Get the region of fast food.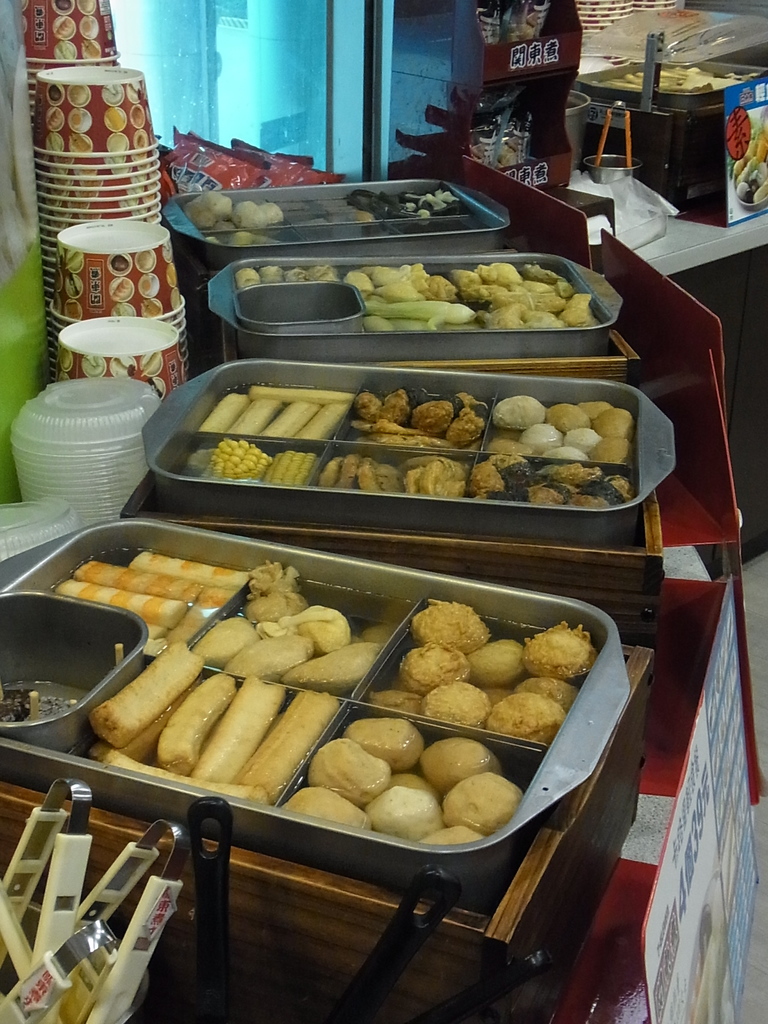
(56,538,247,643).
